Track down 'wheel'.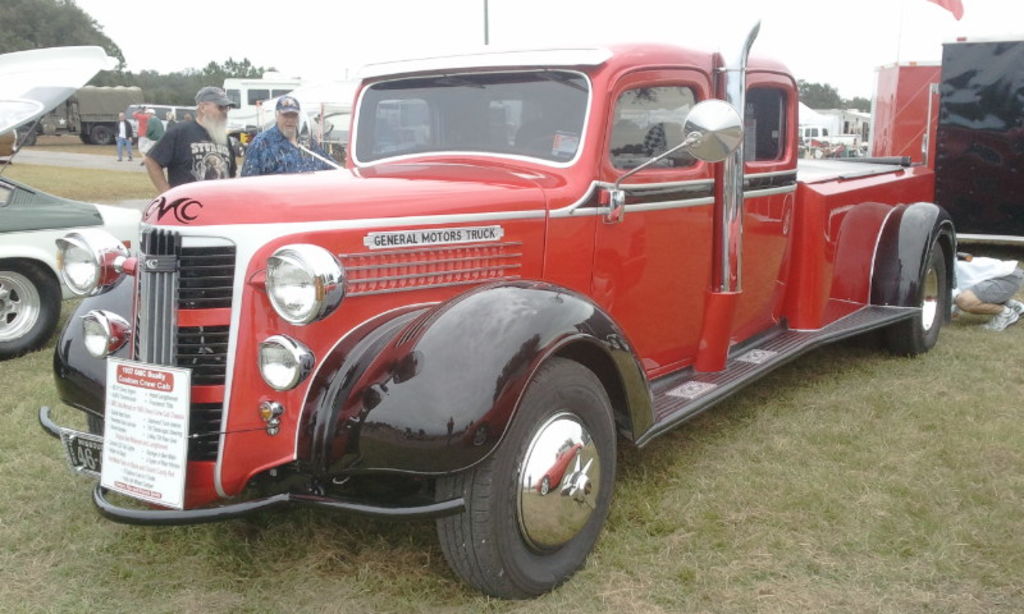
Tracked to (236, 143, 244, 160).
